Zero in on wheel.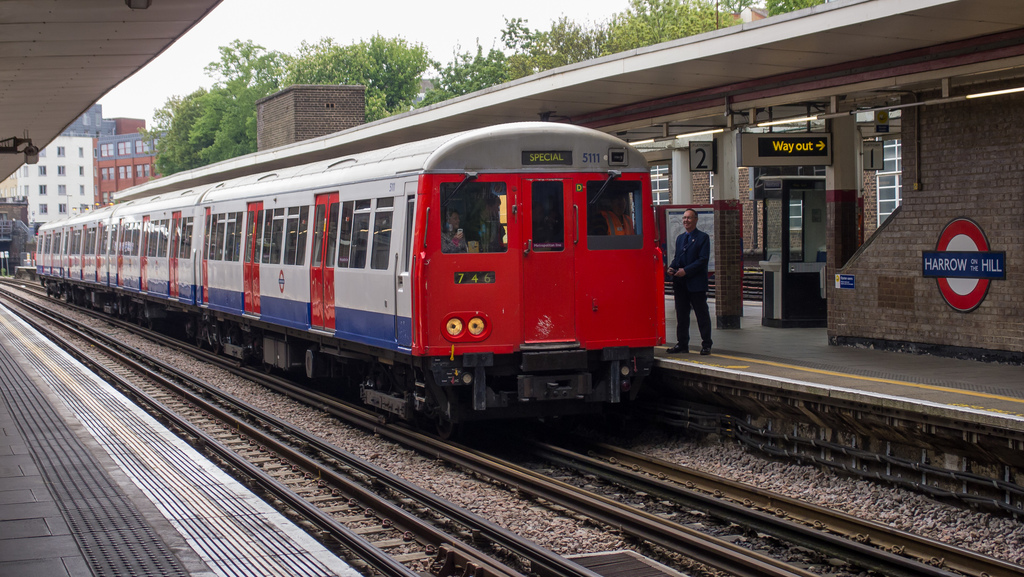
Zeroed in: 193,330,204,349.
